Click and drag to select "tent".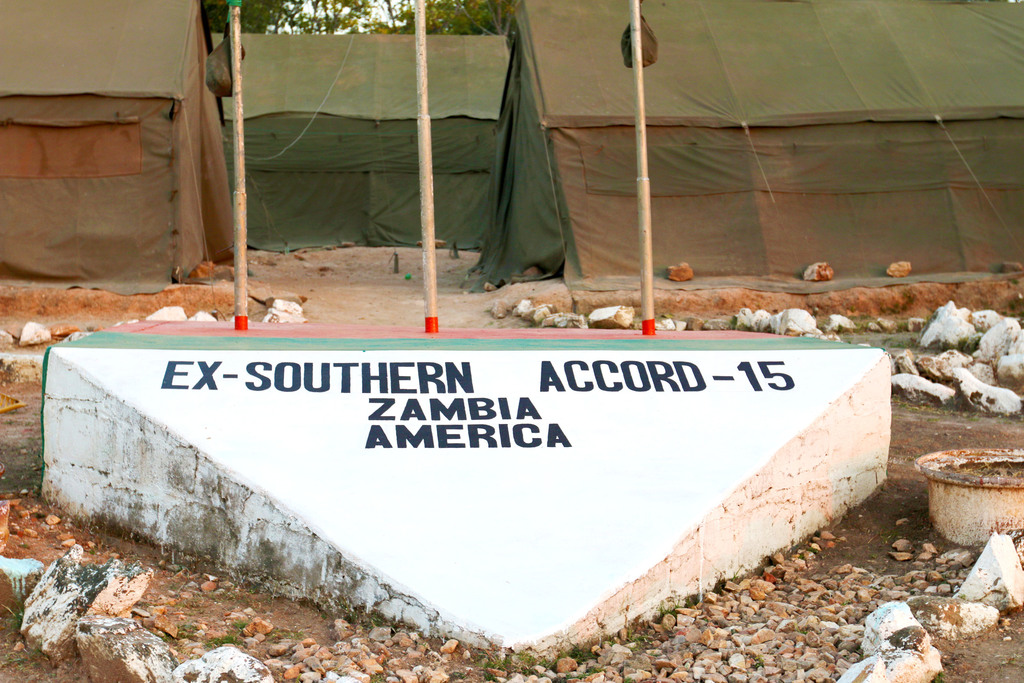
Selection: [left=0, top=0, right=250, bottom=293].
